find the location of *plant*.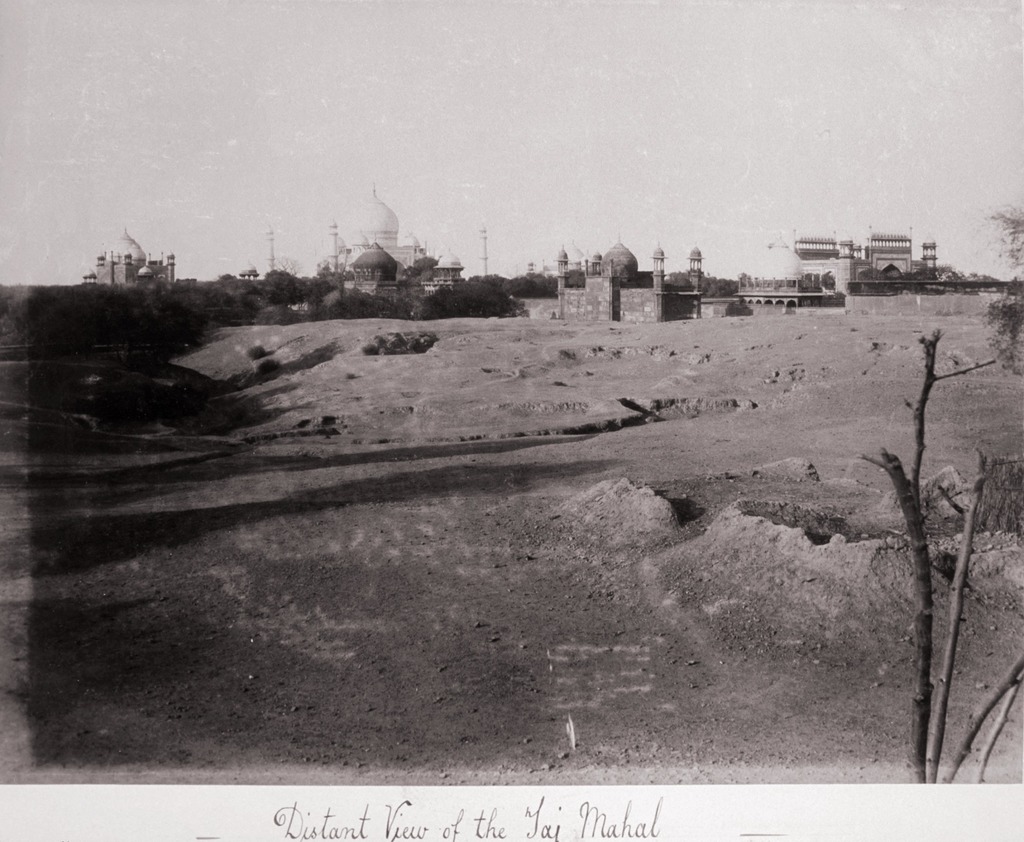
Location: [361,328,436,352].
